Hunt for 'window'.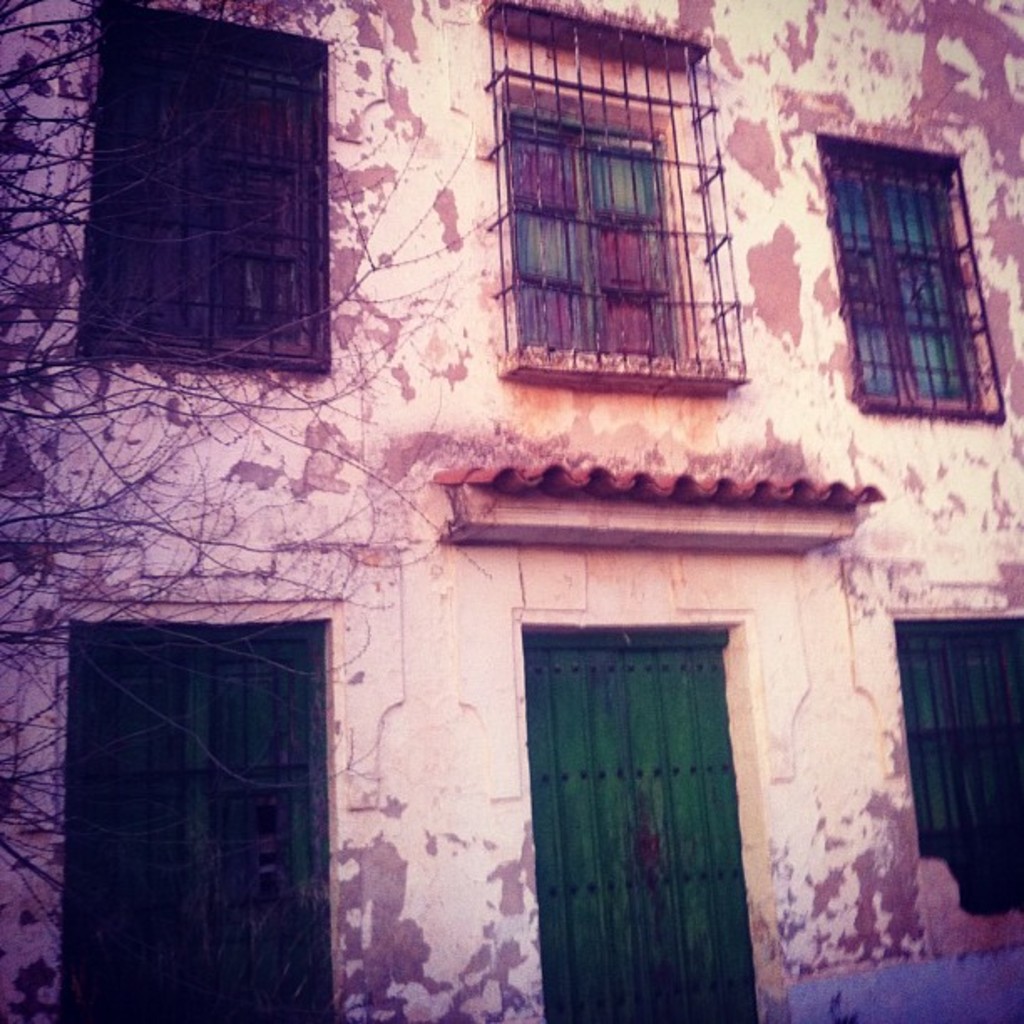
Hunted down at bbox=[899, 596, 1022, 912].
